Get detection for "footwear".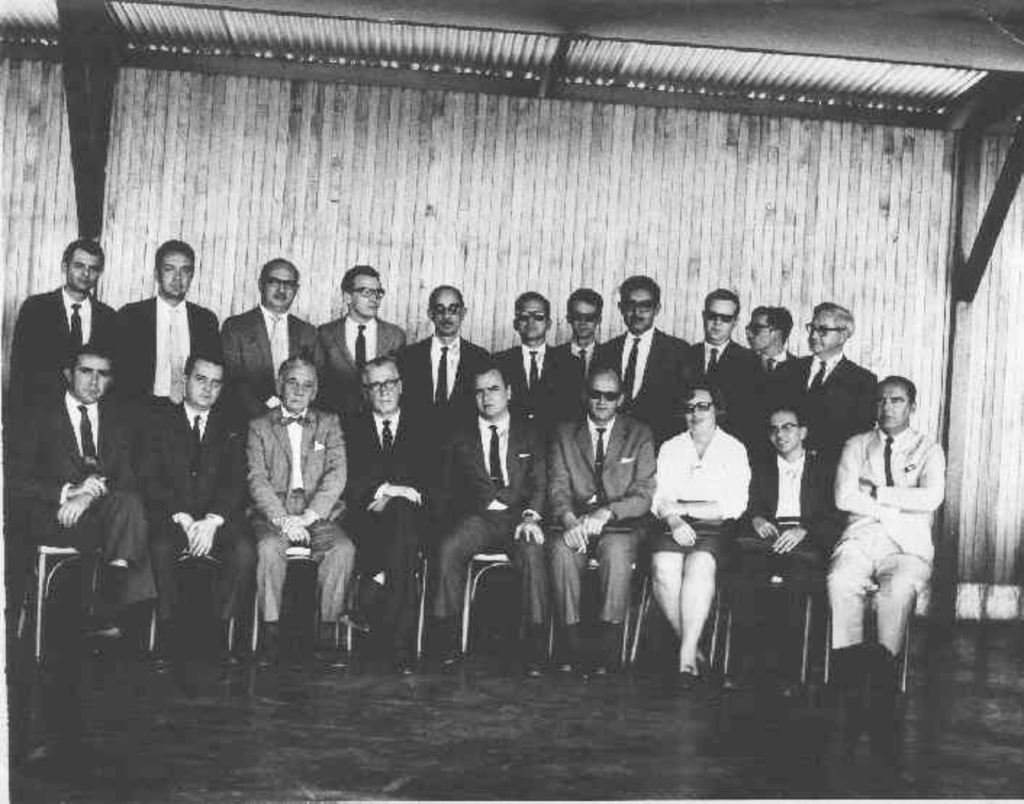
Detection: crop(586, 659, 618, 689).
